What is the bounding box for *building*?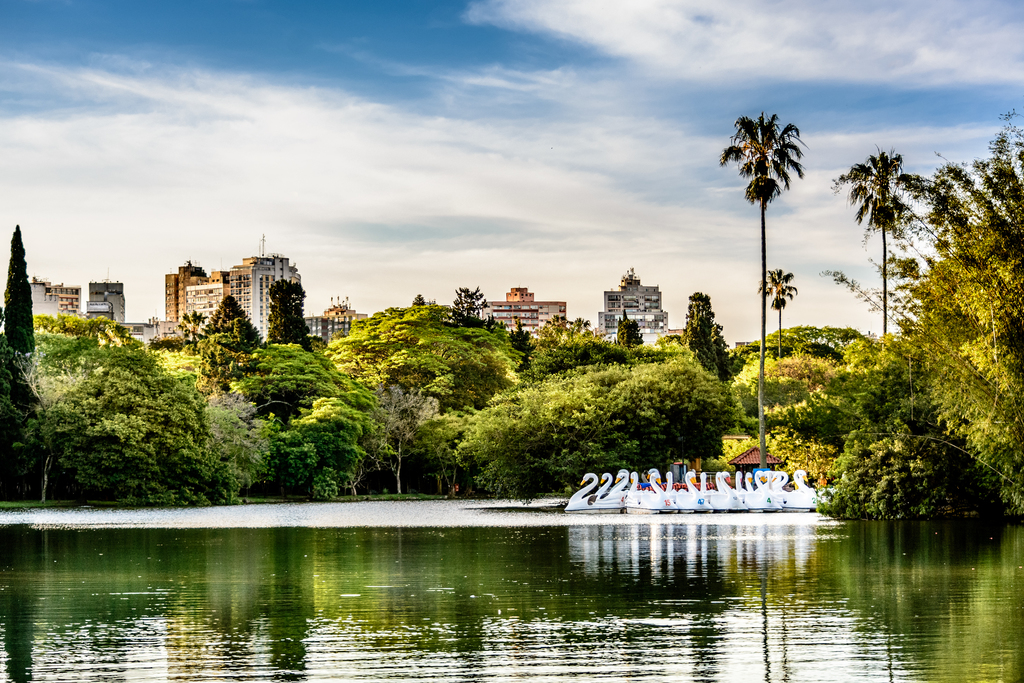
rect(84, 280, 125, 338).
